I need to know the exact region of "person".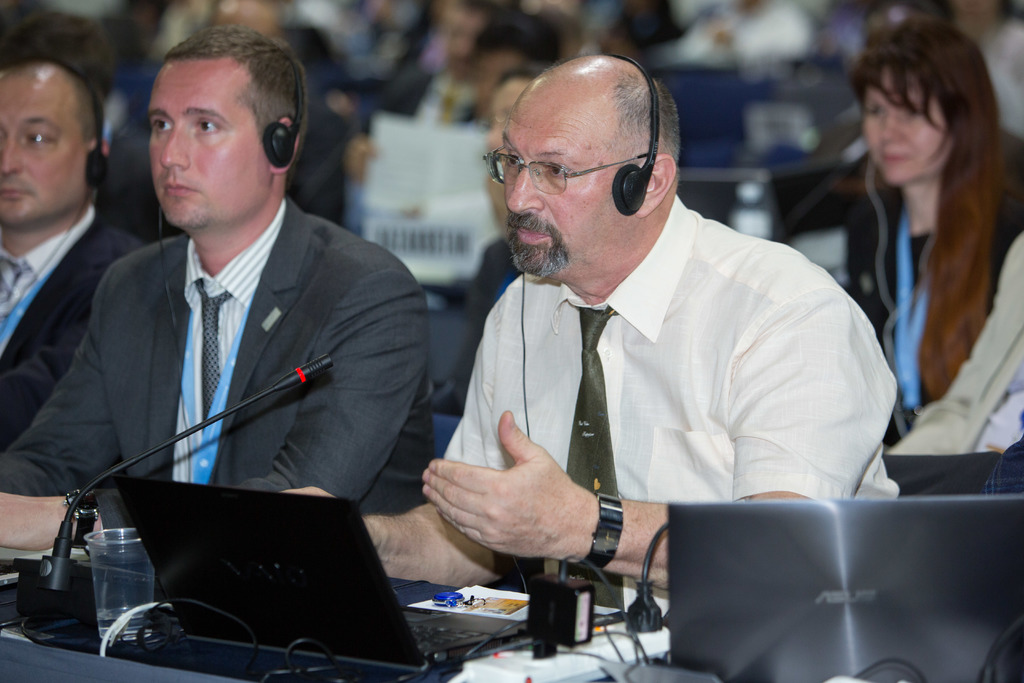
Region: <bbox>853, 15, 1021, 449</bbox>.
